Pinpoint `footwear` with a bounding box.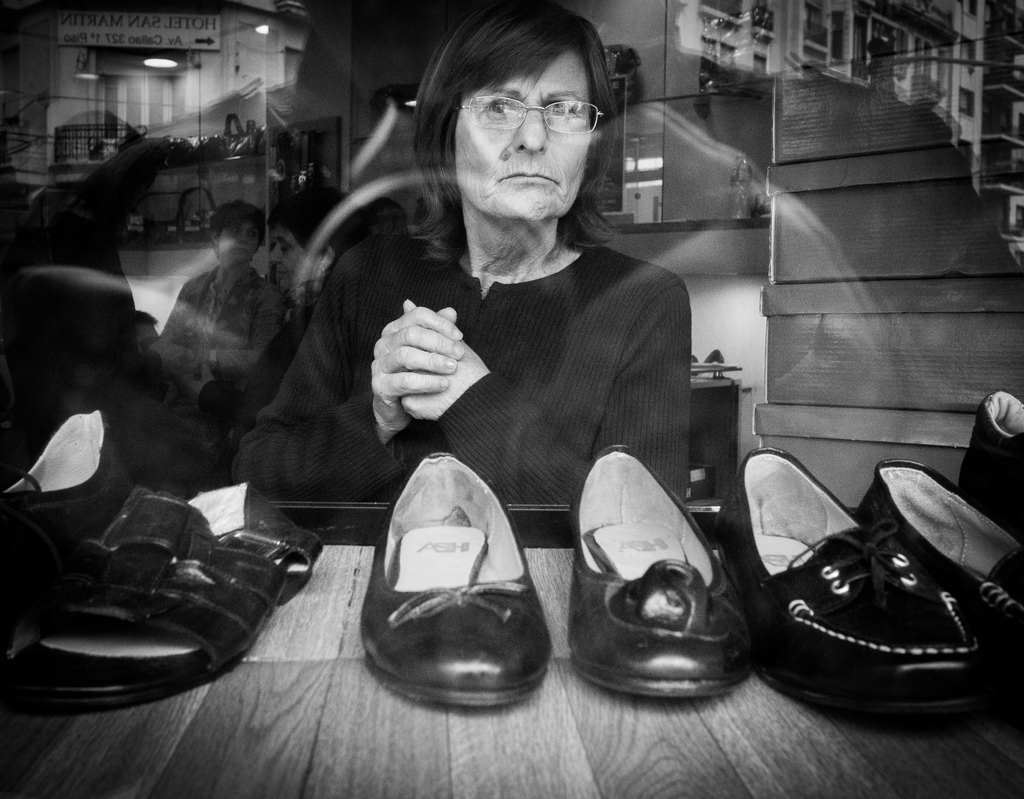
bbox(957, 389, 1023, 537).
